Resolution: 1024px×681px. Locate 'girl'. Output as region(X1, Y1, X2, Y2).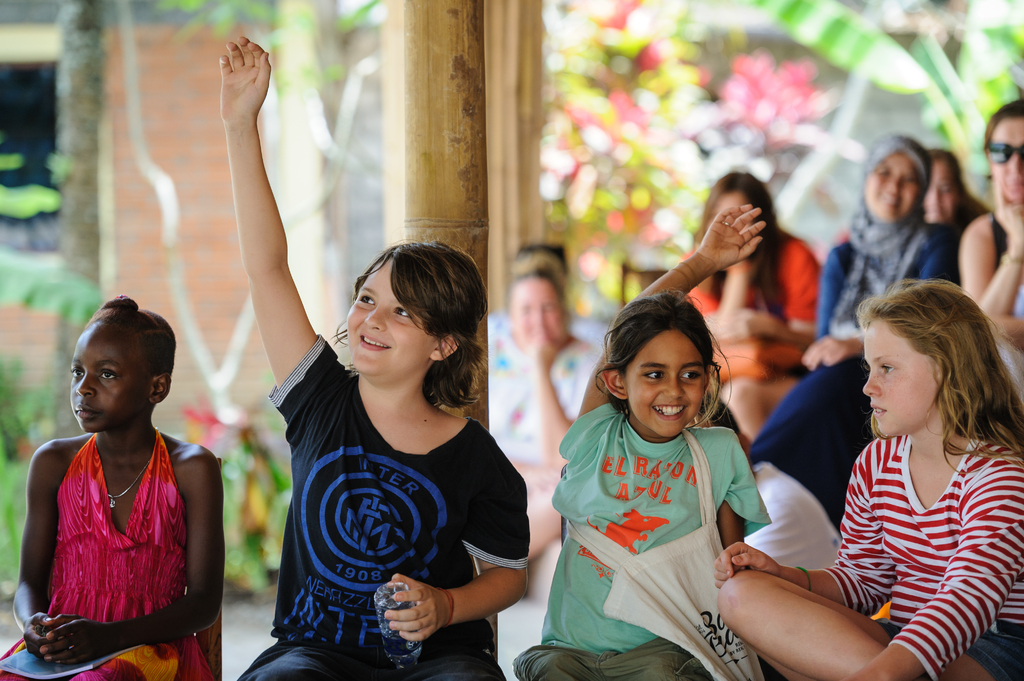
region(219, 36, 529, 680).
